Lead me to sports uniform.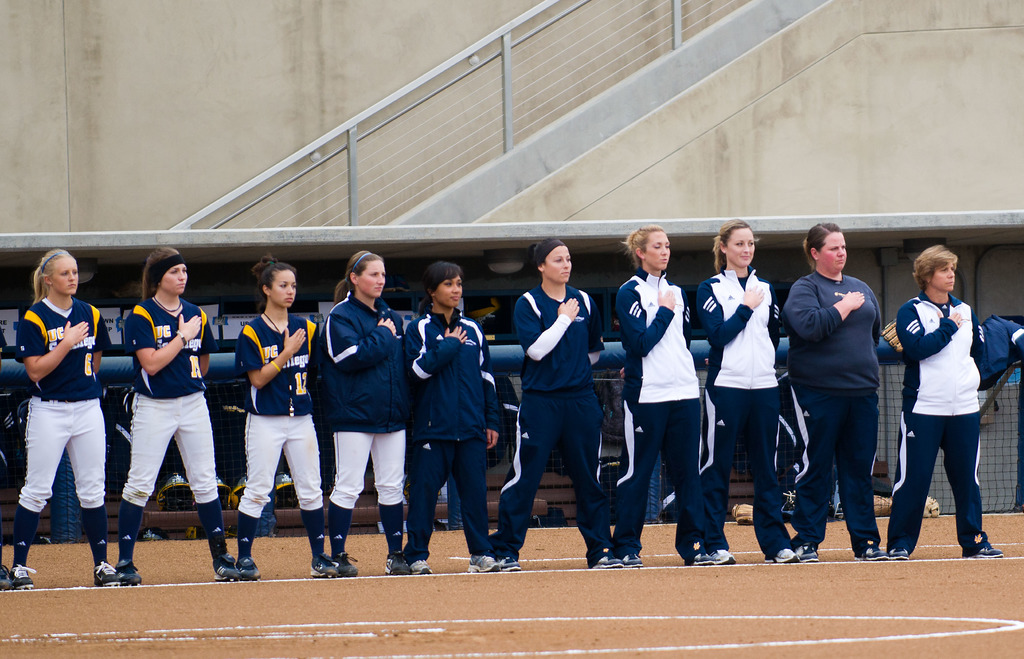
Lead to x1=330 y1=291 x2=408 y2=565.
